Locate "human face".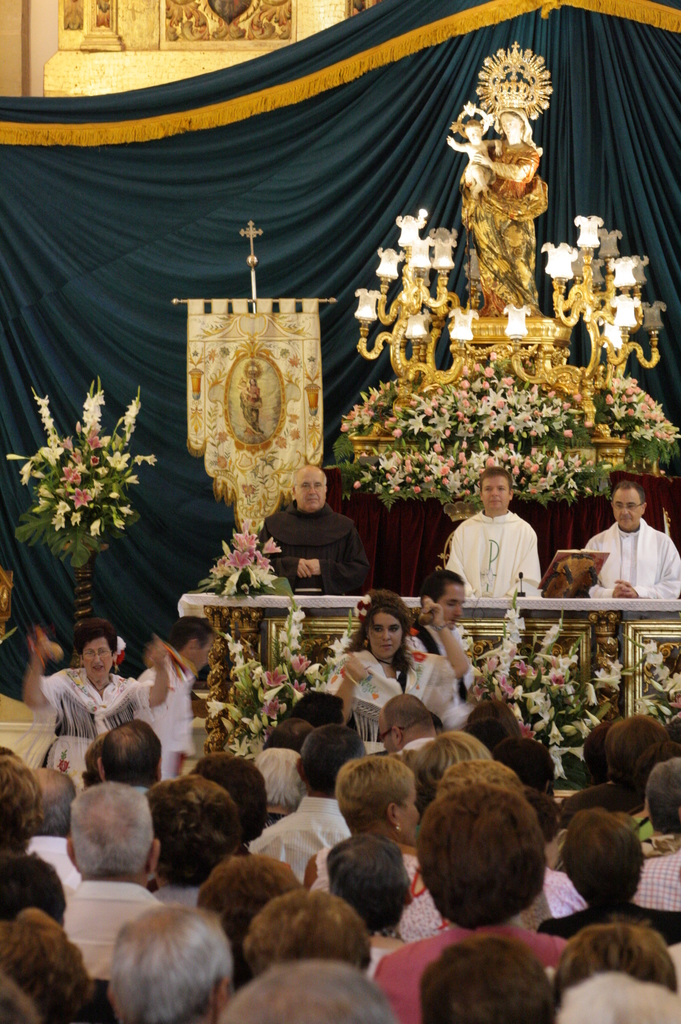
Bounding box: region(84, 644, 107, 676).
